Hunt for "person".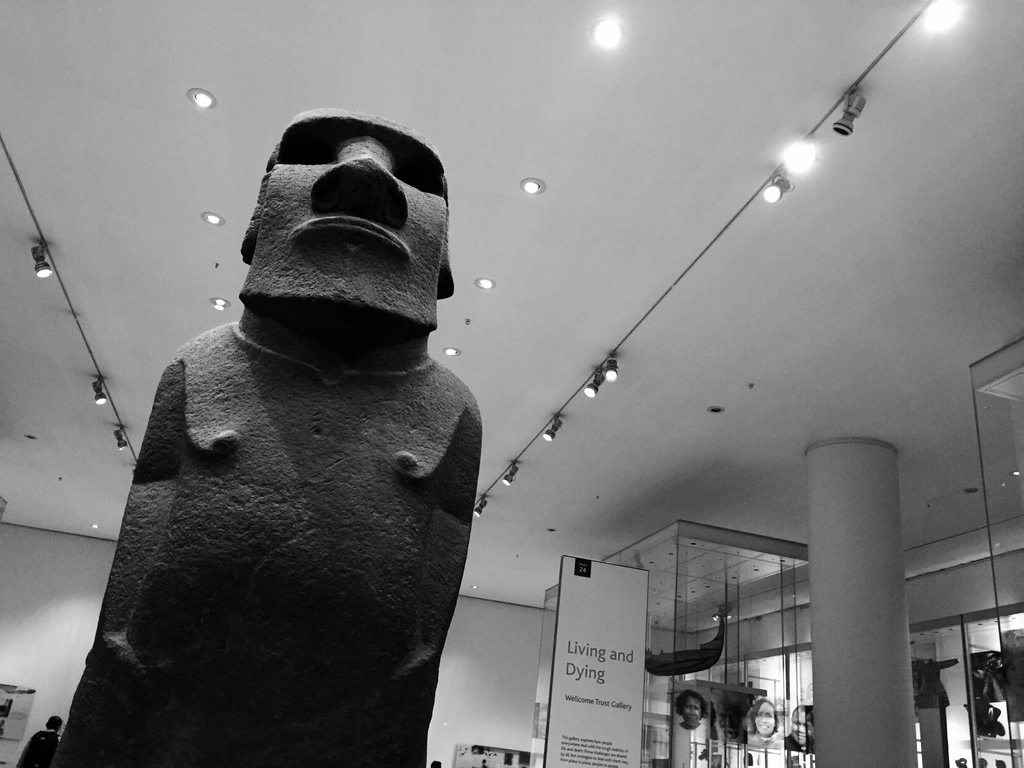
Hunted down at [678, 688, 708, 733].
